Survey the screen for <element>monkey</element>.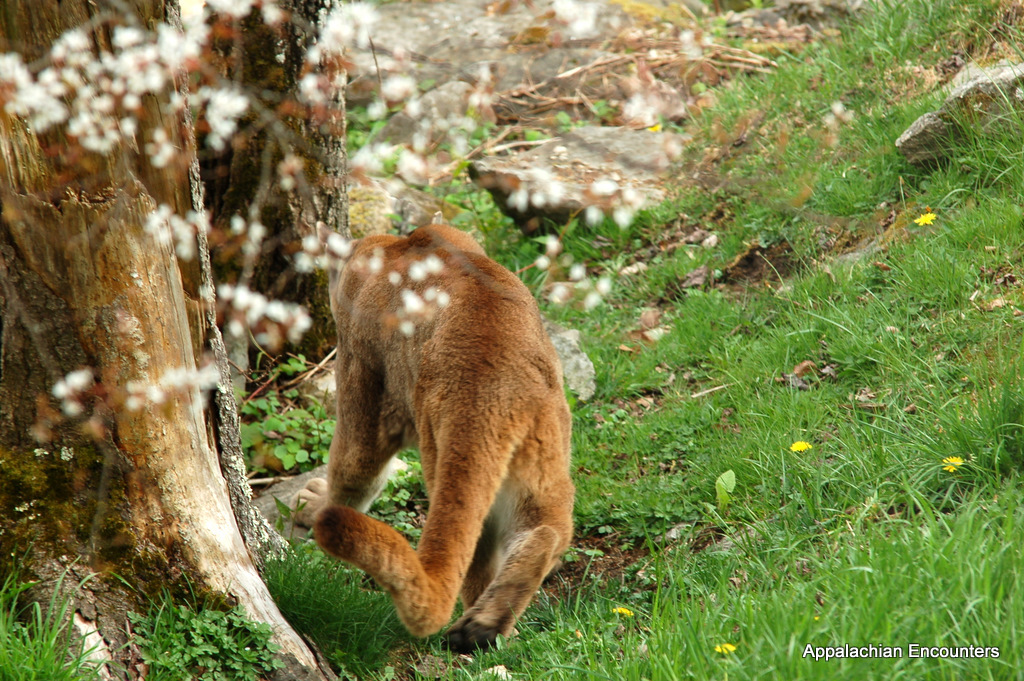
Survey found: {"left": 289, "top": 217, "right": 593, "bottom": 676}.
